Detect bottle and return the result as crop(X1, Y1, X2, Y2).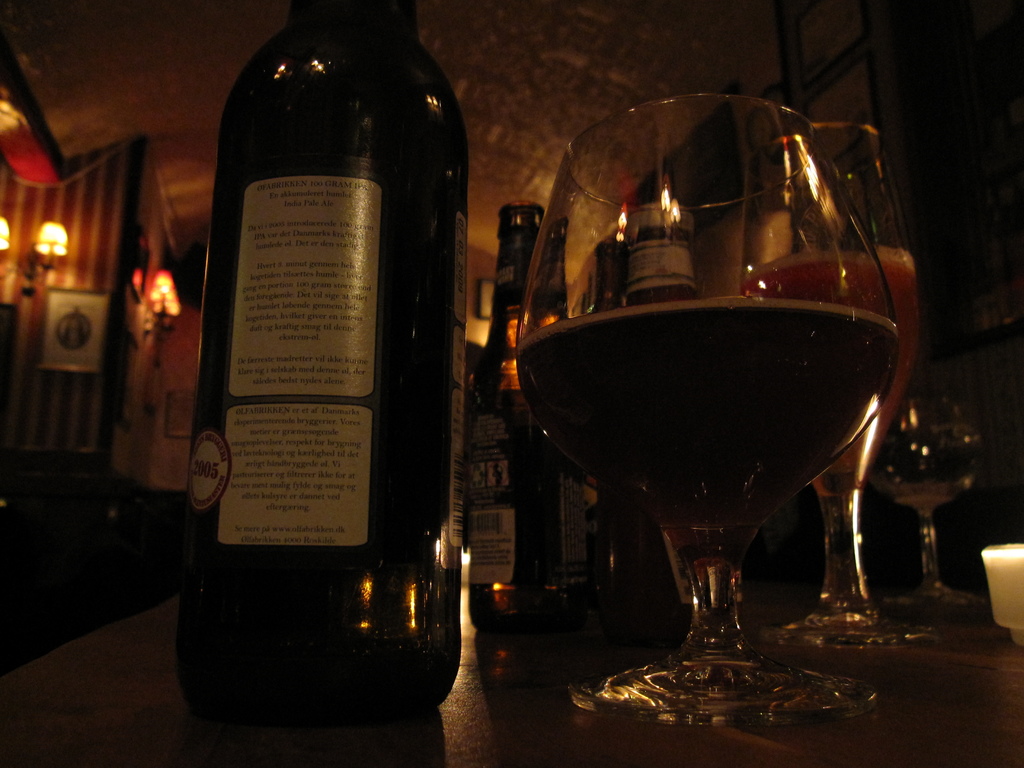
crop(179, 0, 470, 728).
